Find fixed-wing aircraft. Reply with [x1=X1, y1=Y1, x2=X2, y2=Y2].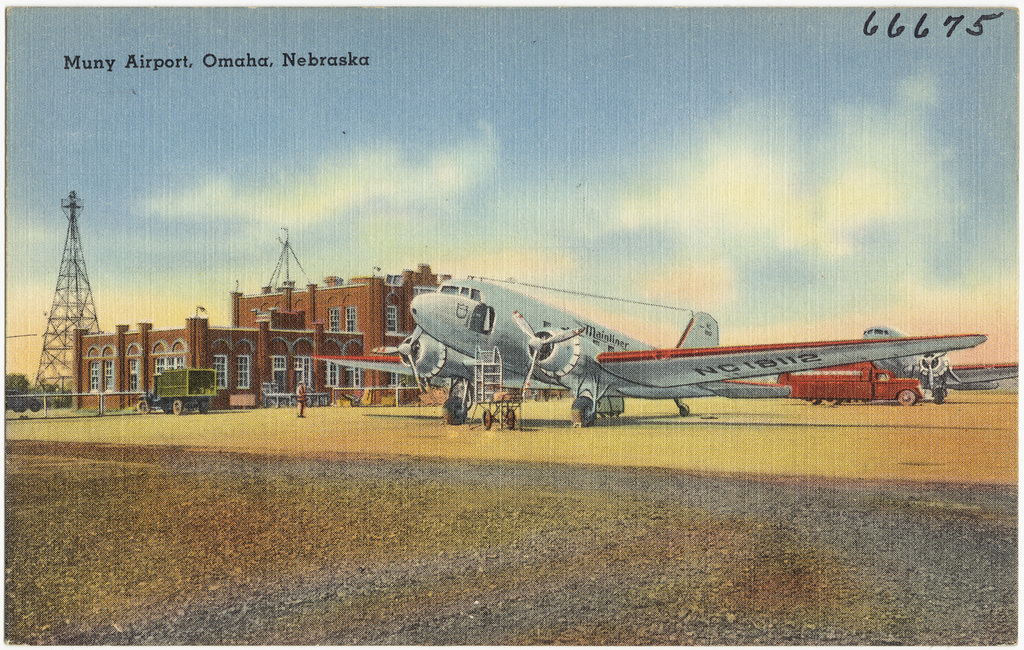
[x1=711, y1=324, x2=1020, y2=393].
